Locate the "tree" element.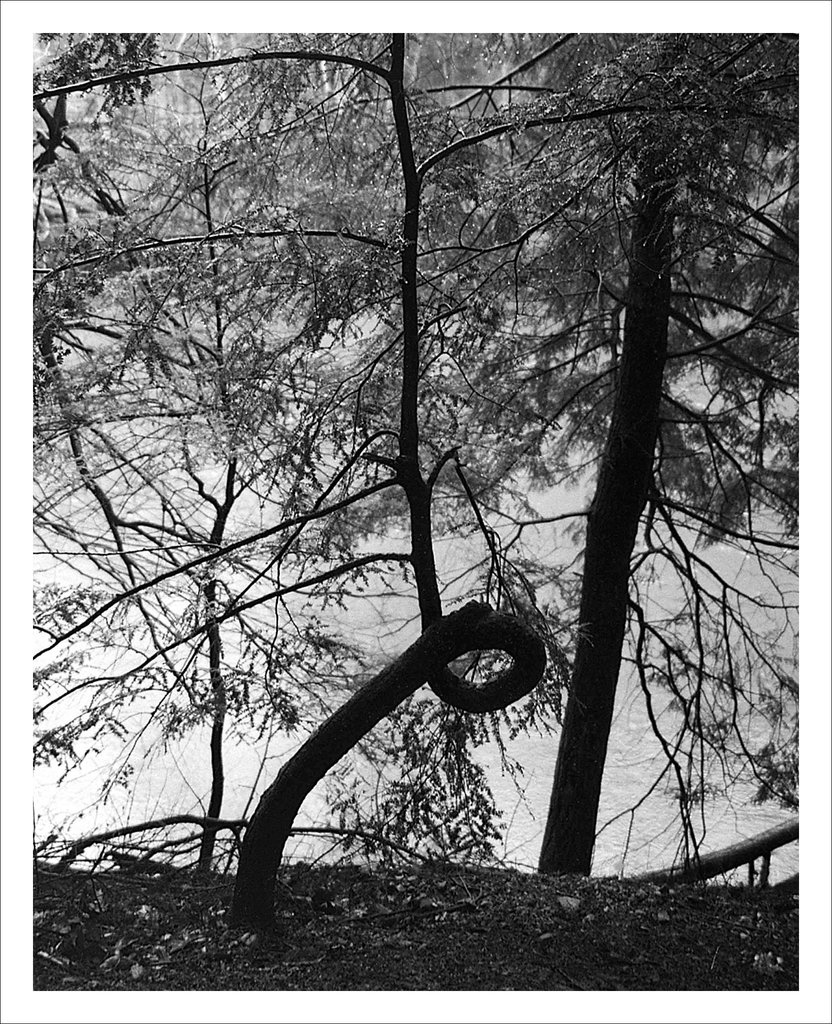
Element bbox: select_region(440, 31, 809, 877).
